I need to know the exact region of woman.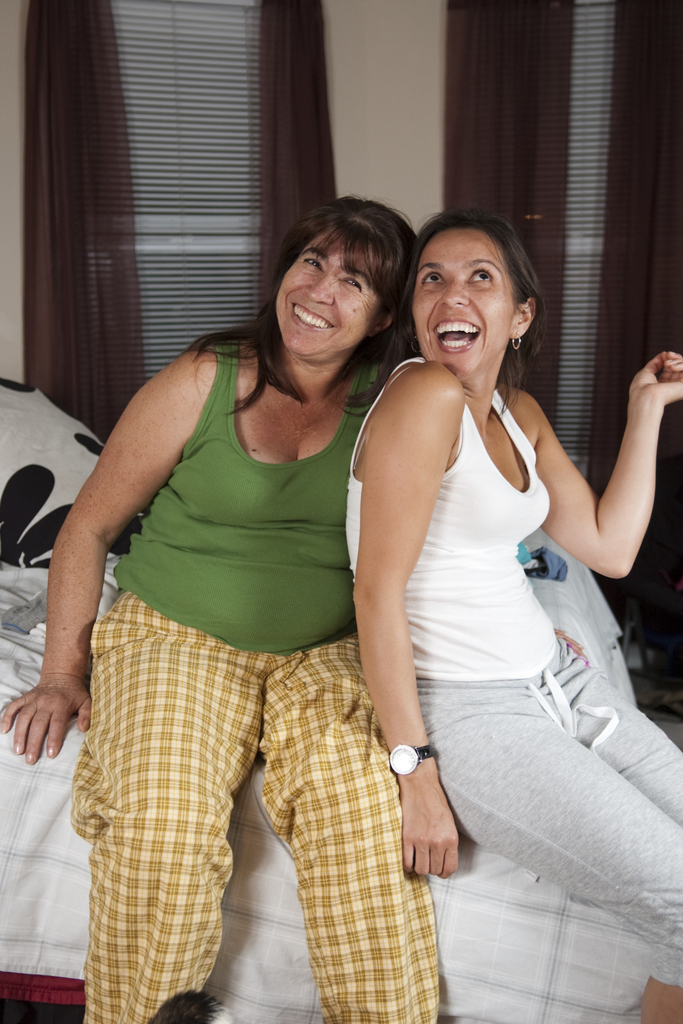
Region: 316 187 646 984.
